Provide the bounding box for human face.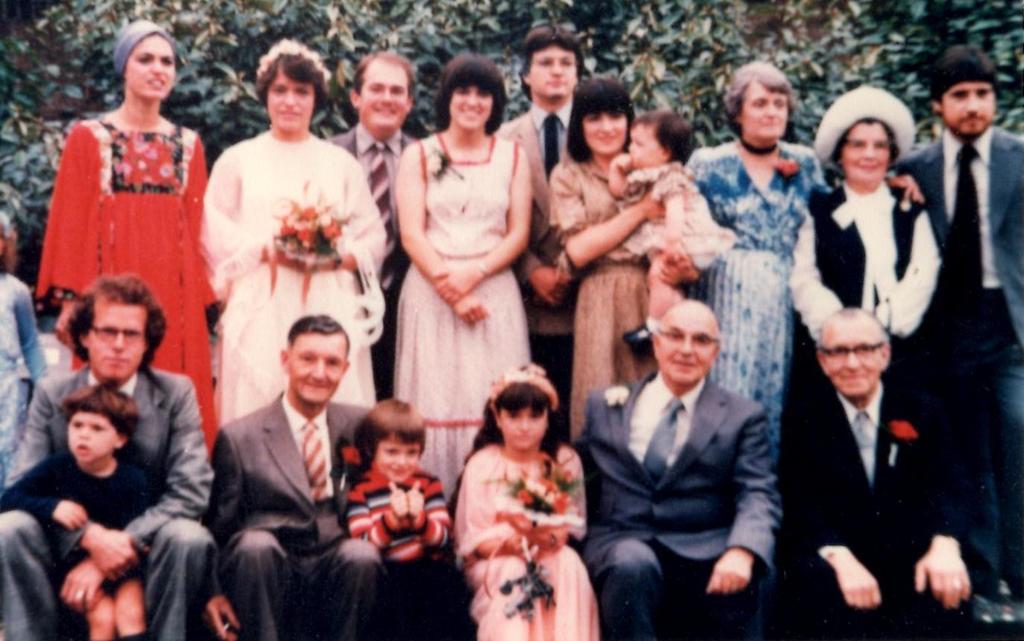
box(289, 331, 347, 404).
